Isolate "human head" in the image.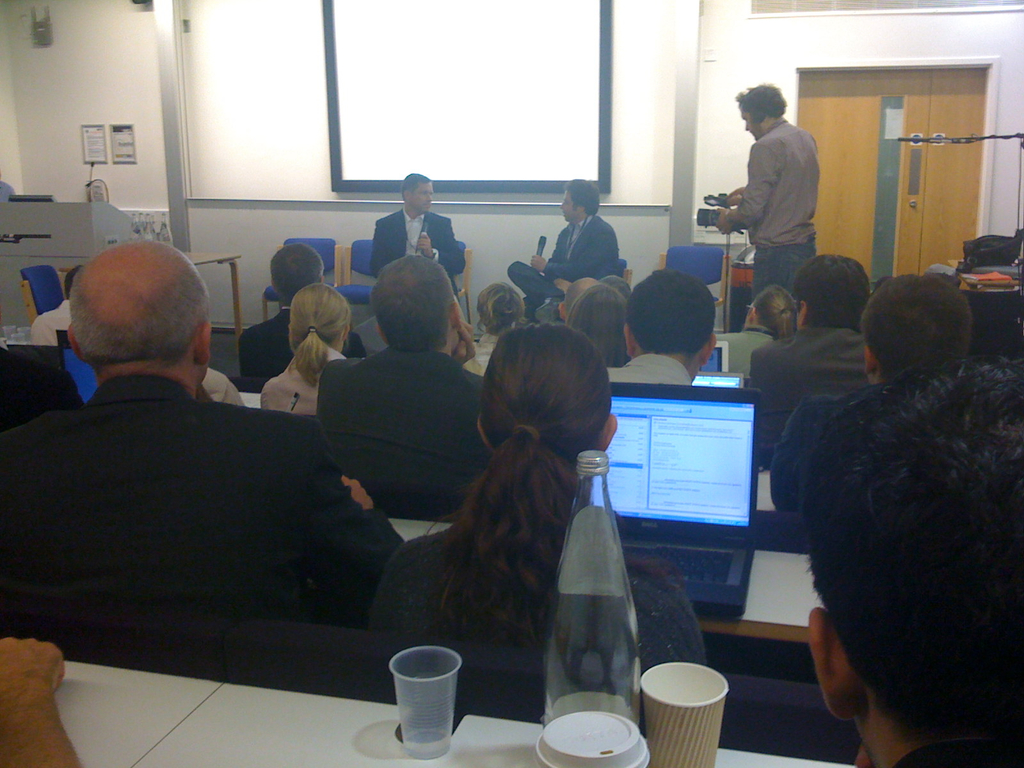
Isolated region: rect(734, 83, 788, 142).
